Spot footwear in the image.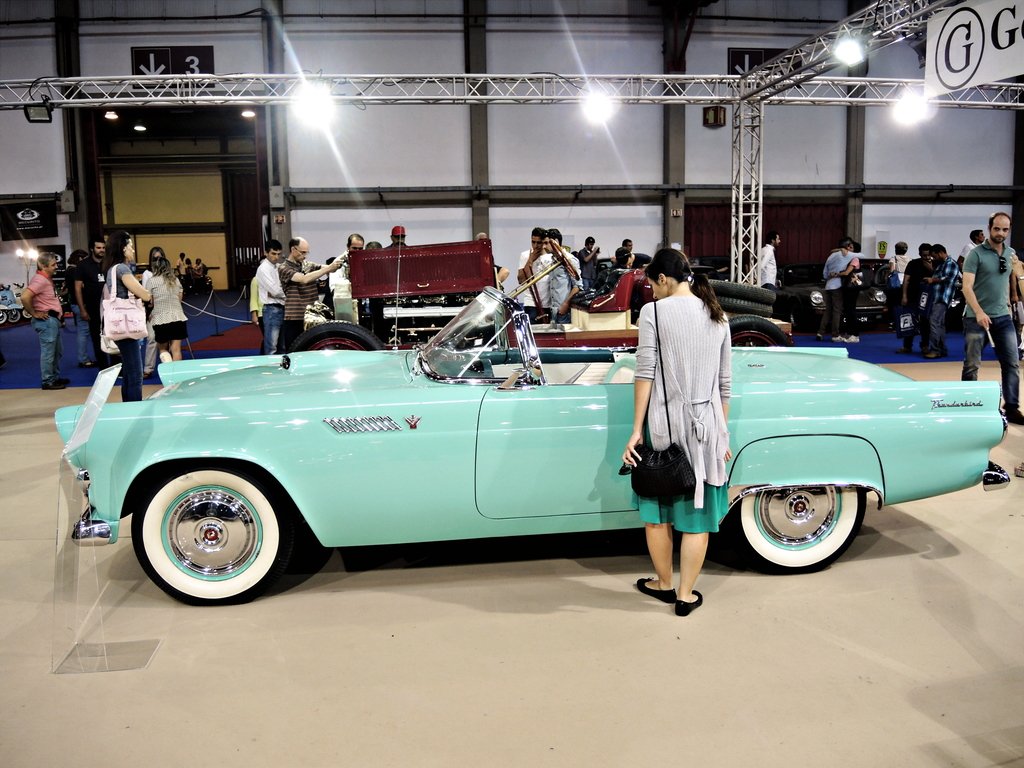
footwear found at 41, 376, 72, 389.
